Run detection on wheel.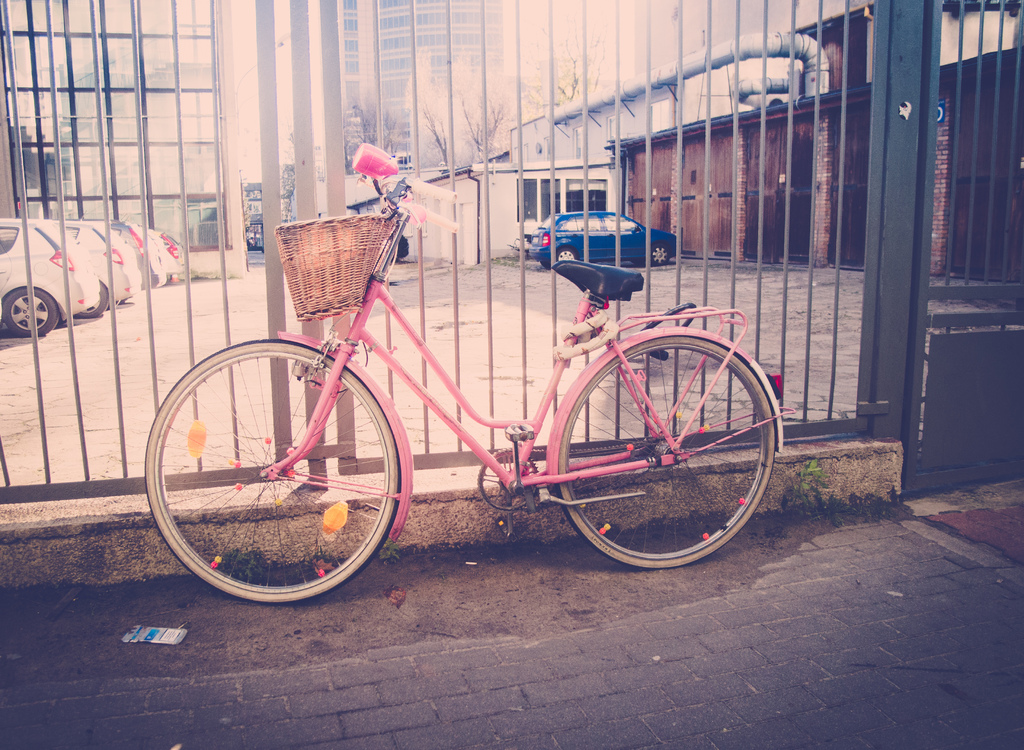
Result: bbox=[643, 241, 669, 264].
